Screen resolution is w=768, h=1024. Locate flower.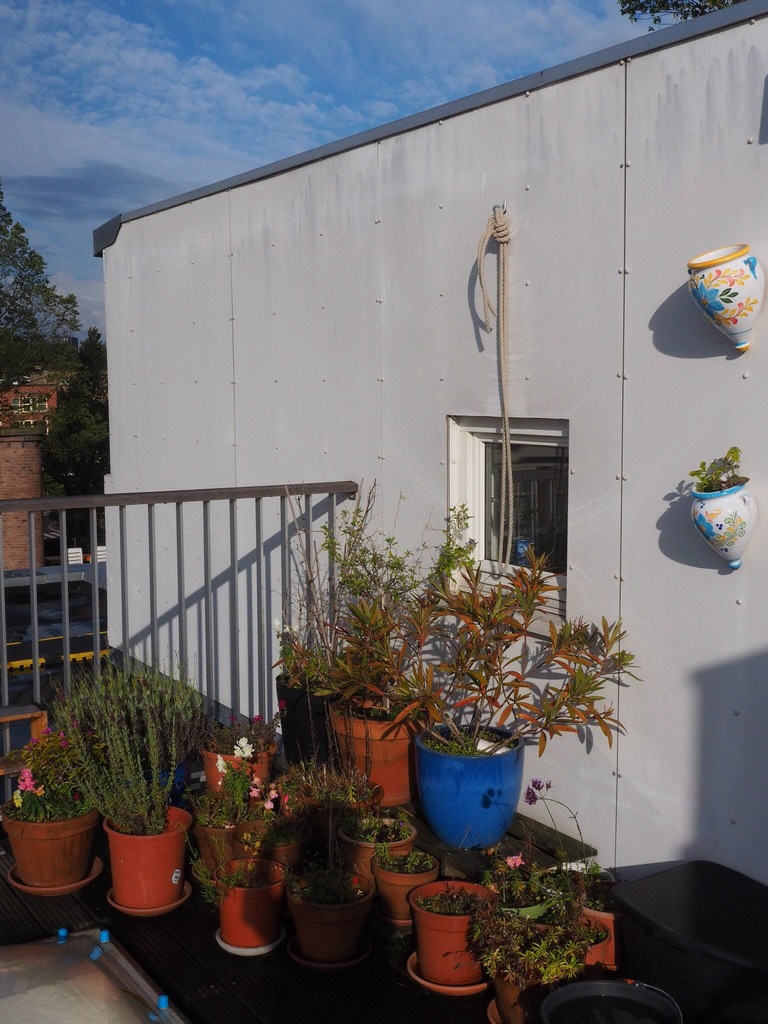
BBox(264, 780, 282, 810).
